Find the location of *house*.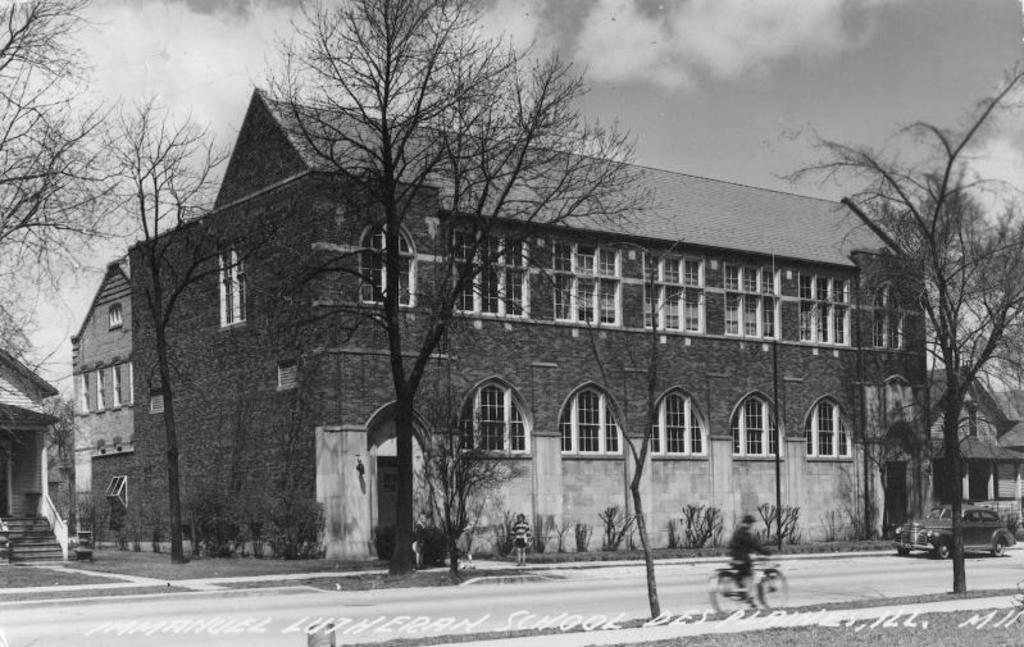
Location: (933, 352, 1023, 542).
